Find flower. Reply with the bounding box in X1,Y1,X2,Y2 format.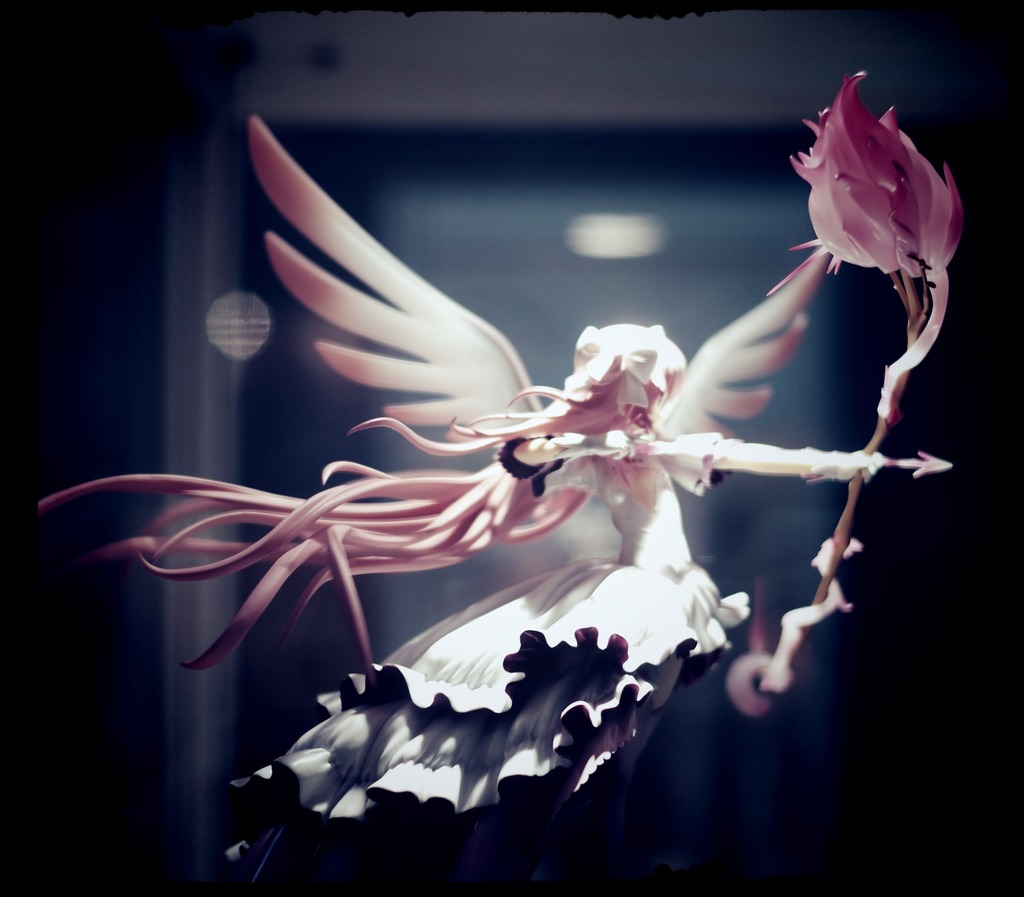
764,68,965,422.
